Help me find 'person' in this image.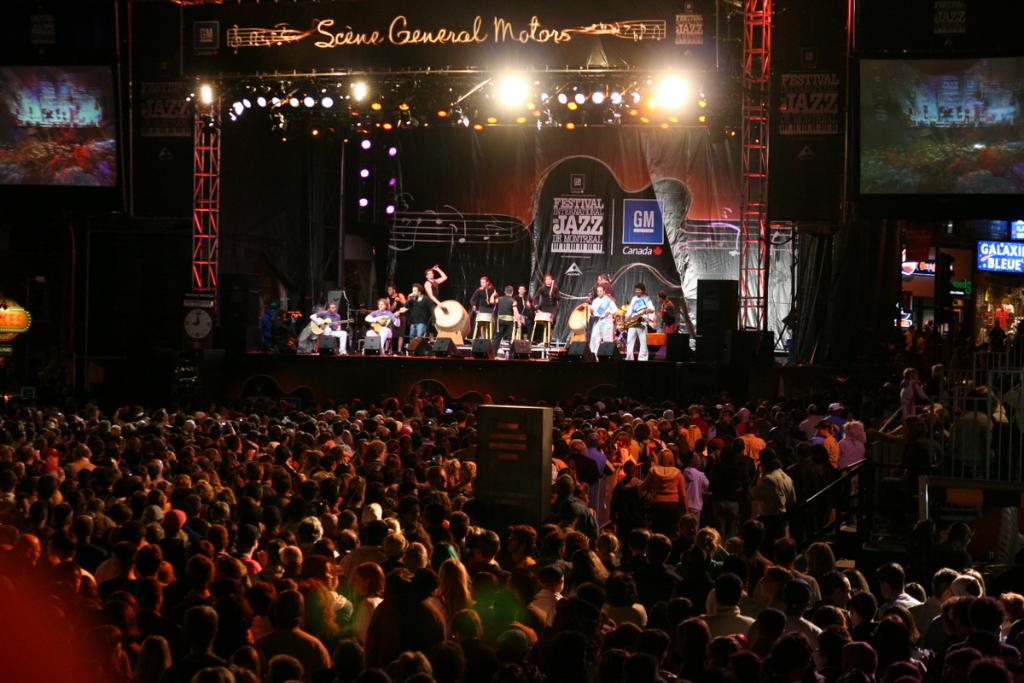
Found it: [588, 283, 617, 348].
